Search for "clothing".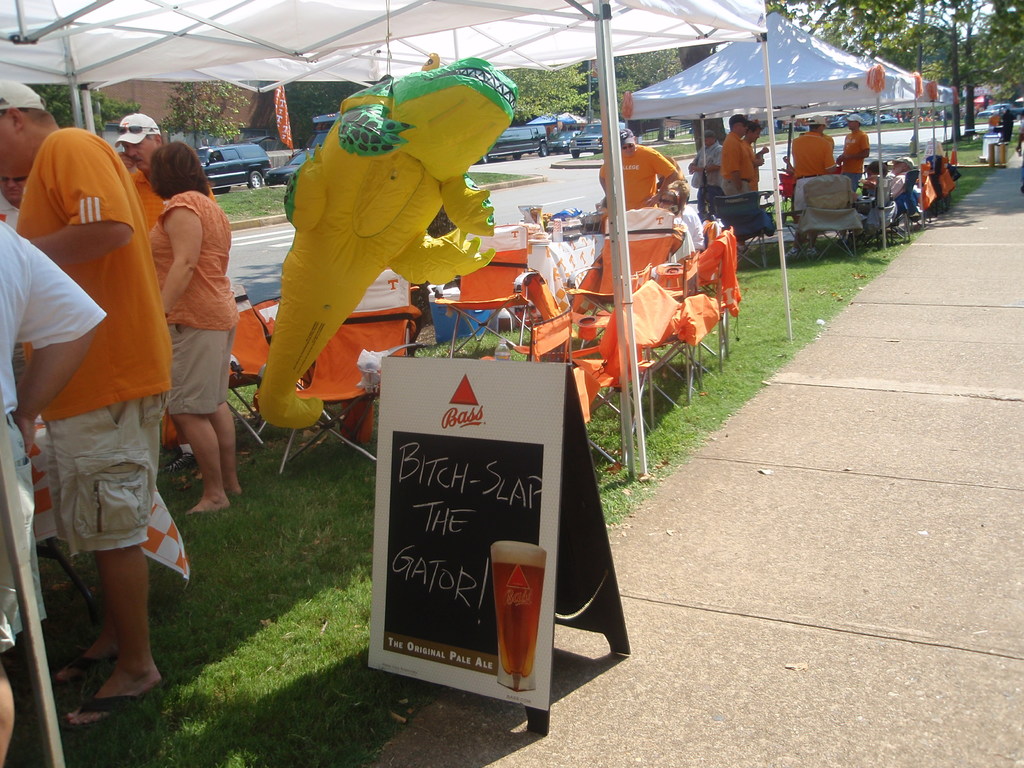
Found at box=[789, 132, 837, 209].
